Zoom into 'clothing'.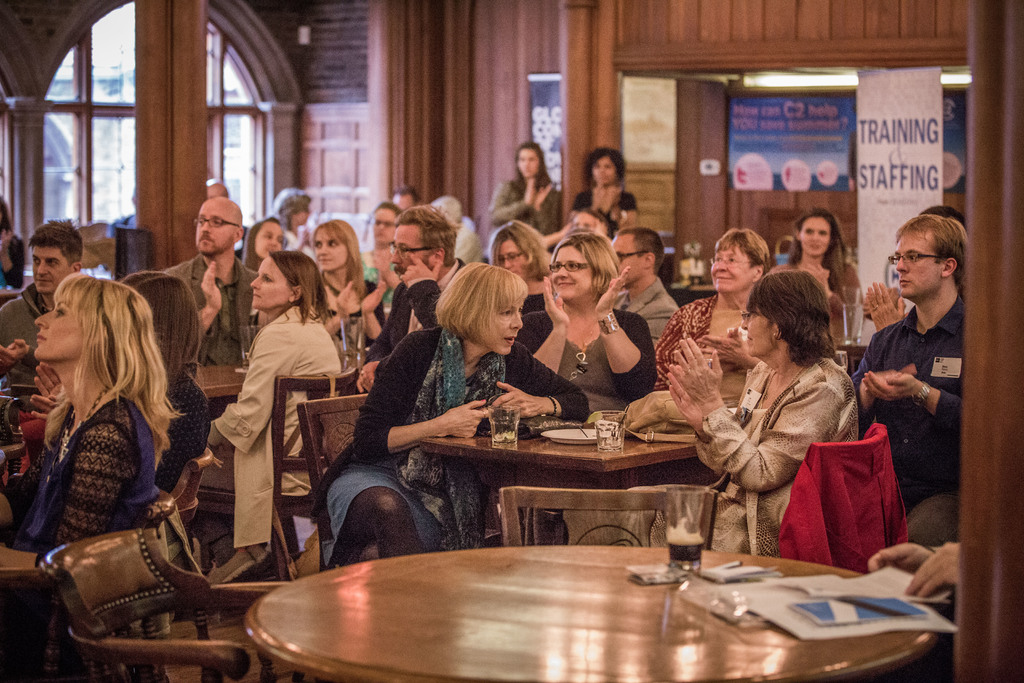
Zoom target: region(170, 247, 255, 353).
